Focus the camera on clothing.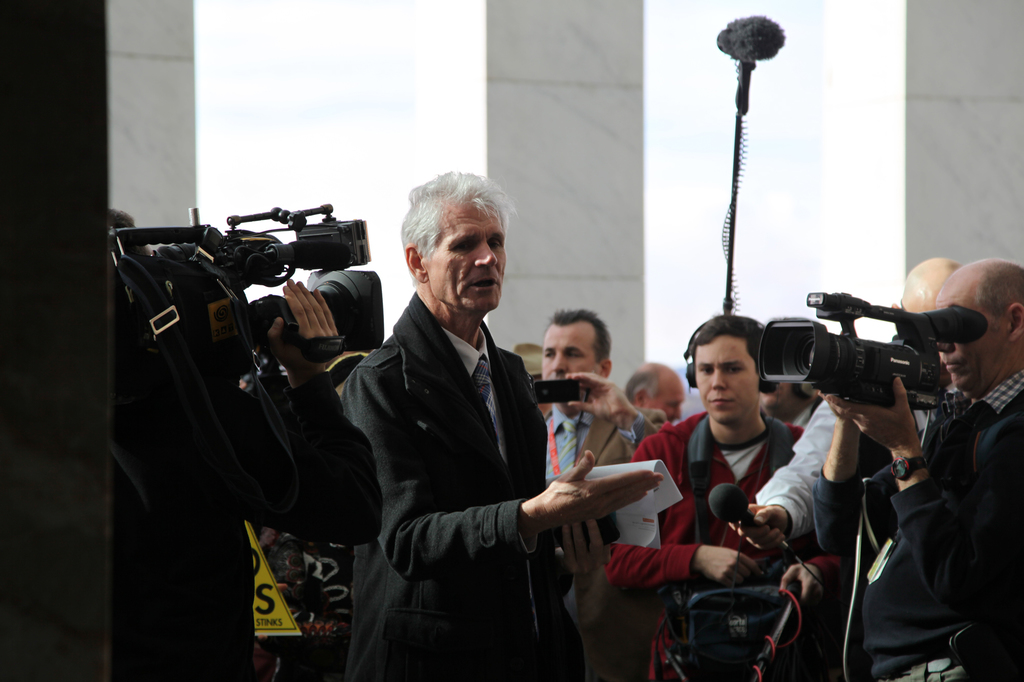
Focus region: box(858, 351, 1023, 681).
